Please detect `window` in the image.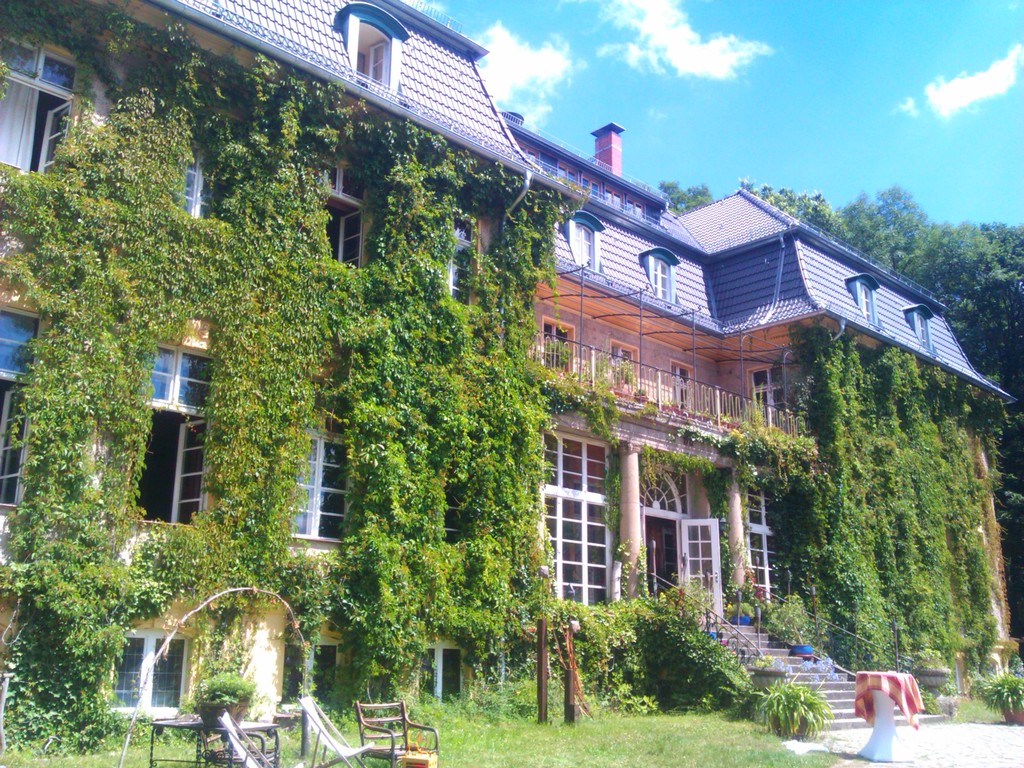
[538,323,573,372].
